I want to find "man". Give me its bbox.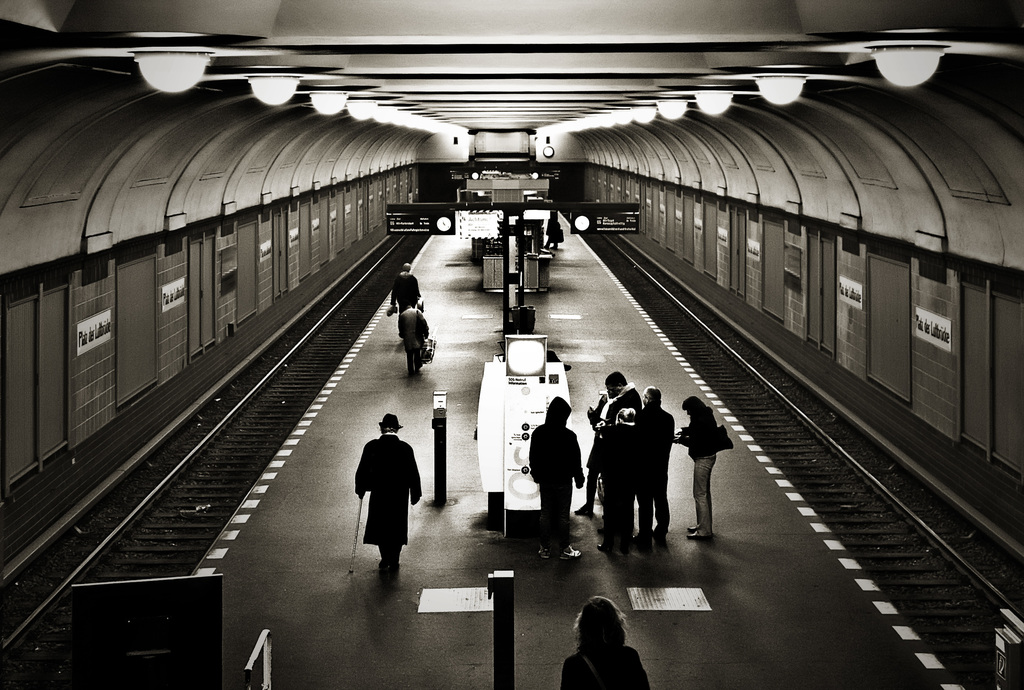
rect(605, 372, 642, 414).
